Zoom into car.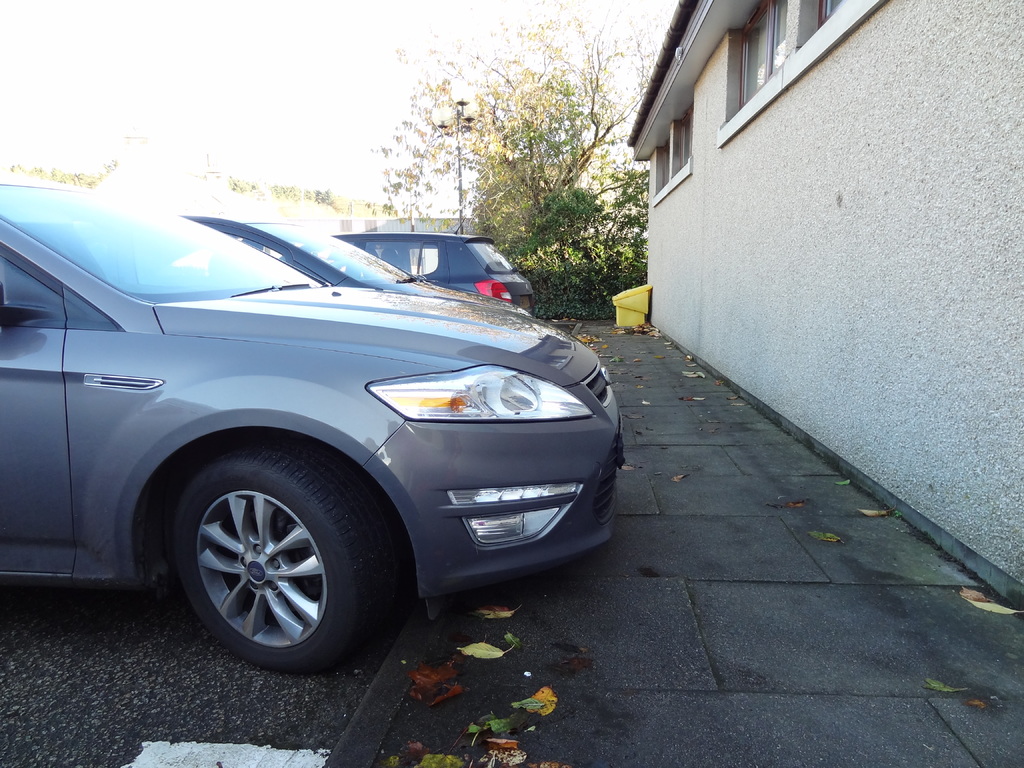
Zoom target: l=172, t=207, r=566, b=330.
